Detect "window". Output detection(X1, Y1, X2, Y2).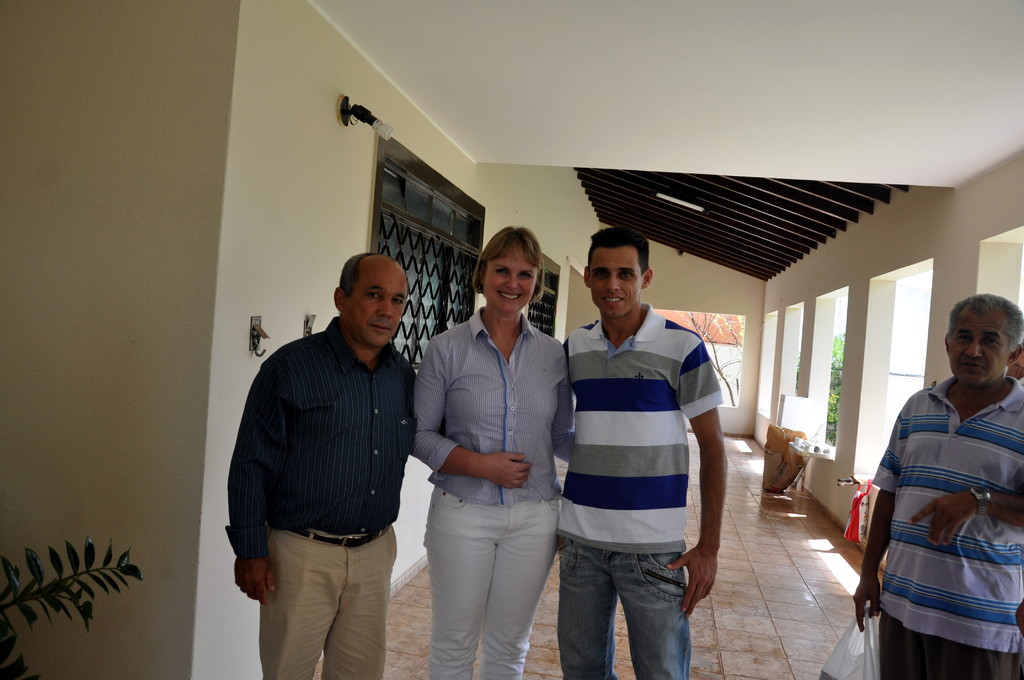
detection(384, 159, 477, 373).
